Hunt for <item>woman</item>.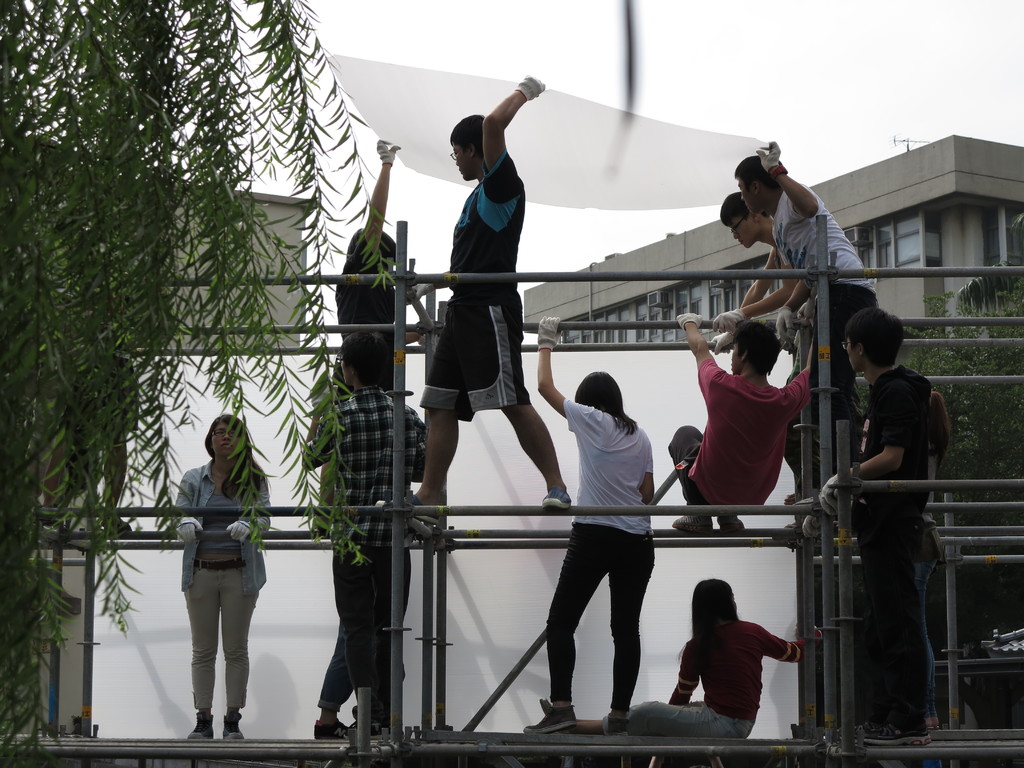
Hunted down at detection(544, 356, 673, 737).
